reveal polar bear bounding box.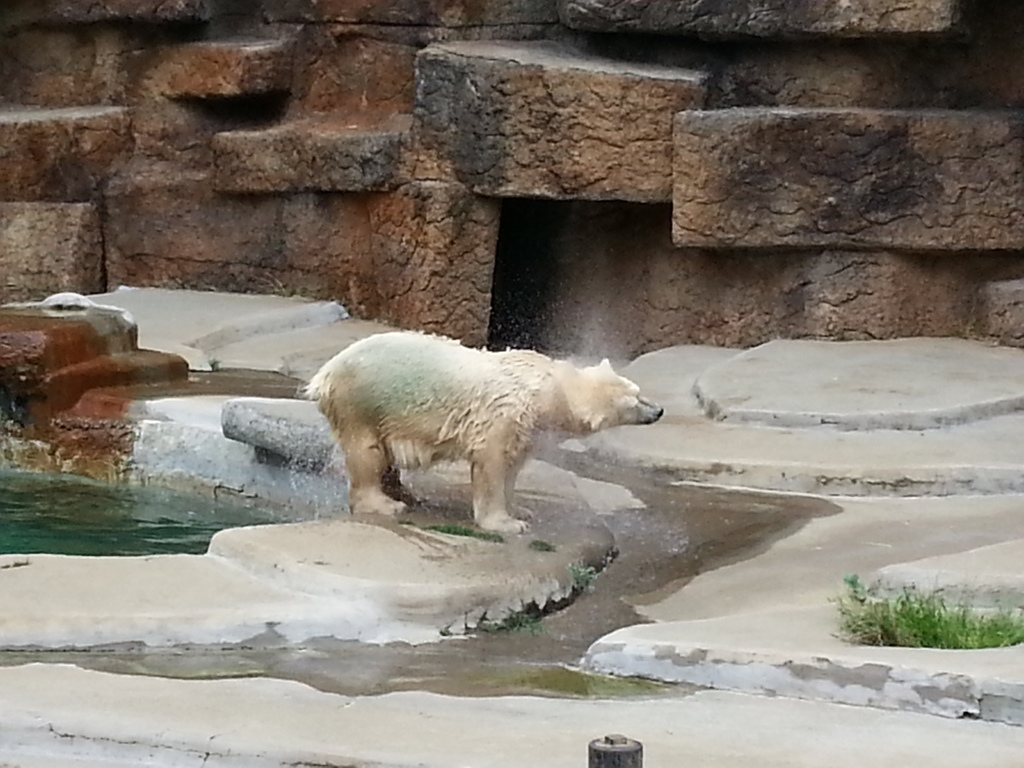
Revealed: l=310, t=333, r=668, b=532.
